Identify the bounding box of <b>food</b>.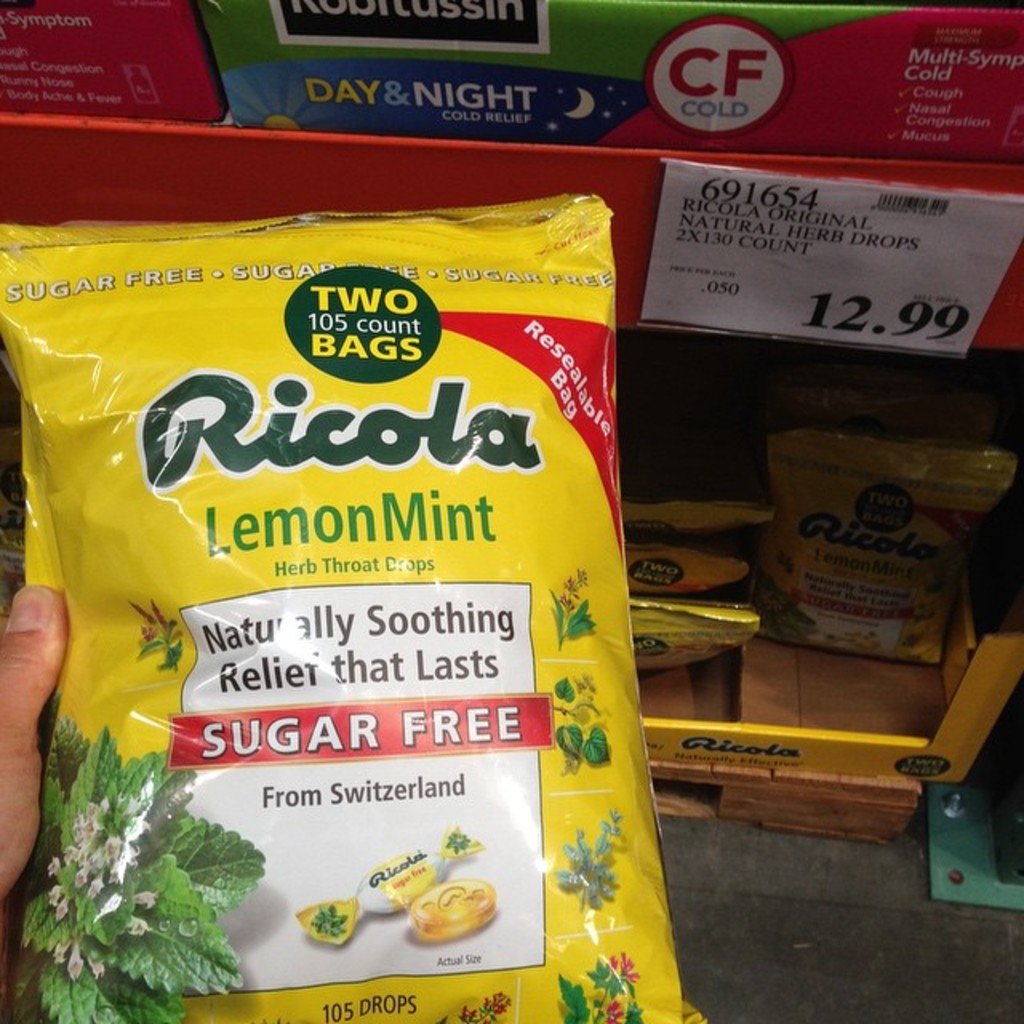
region(58, 202, 618, 963).
